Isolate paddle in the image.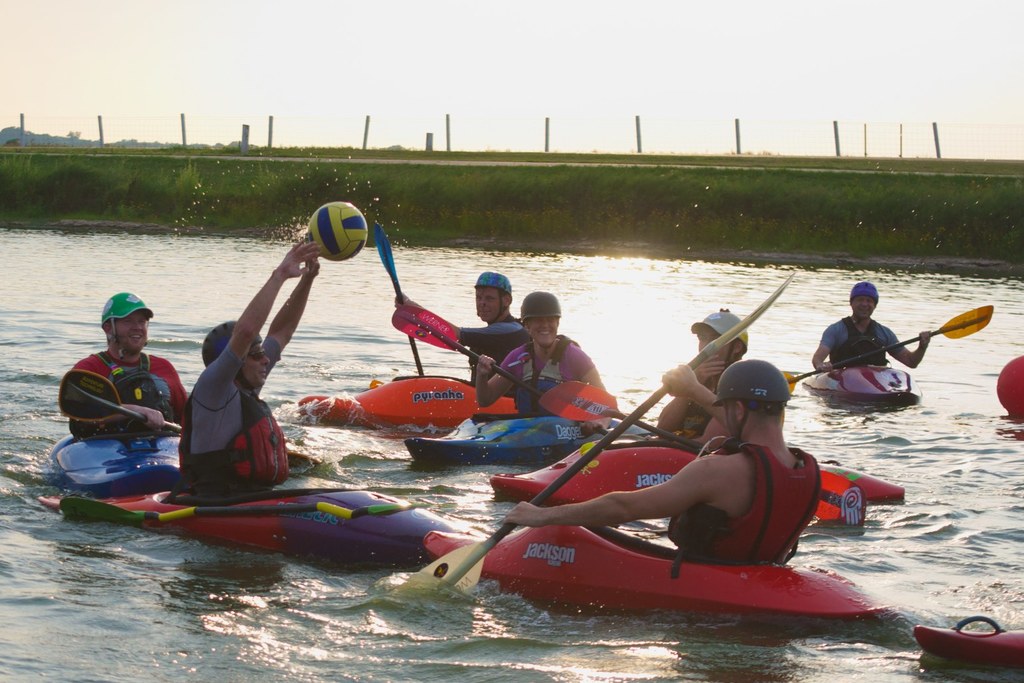
Isolated region: [376, 221, 423, 376].
